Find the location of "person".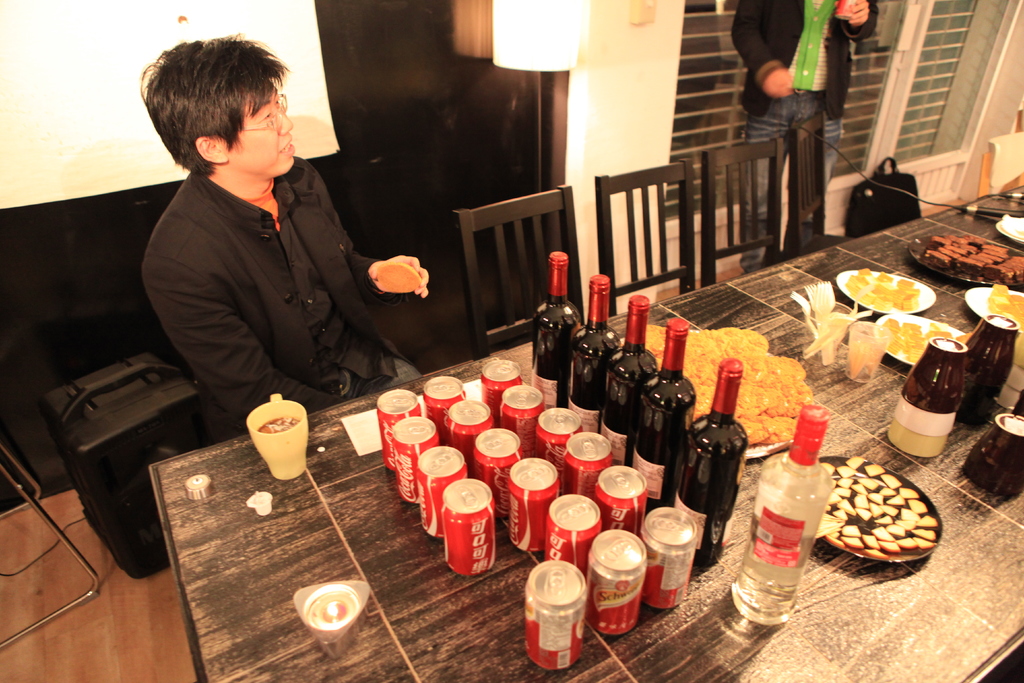
Location: bbox=[126, 42, 405, 462].
